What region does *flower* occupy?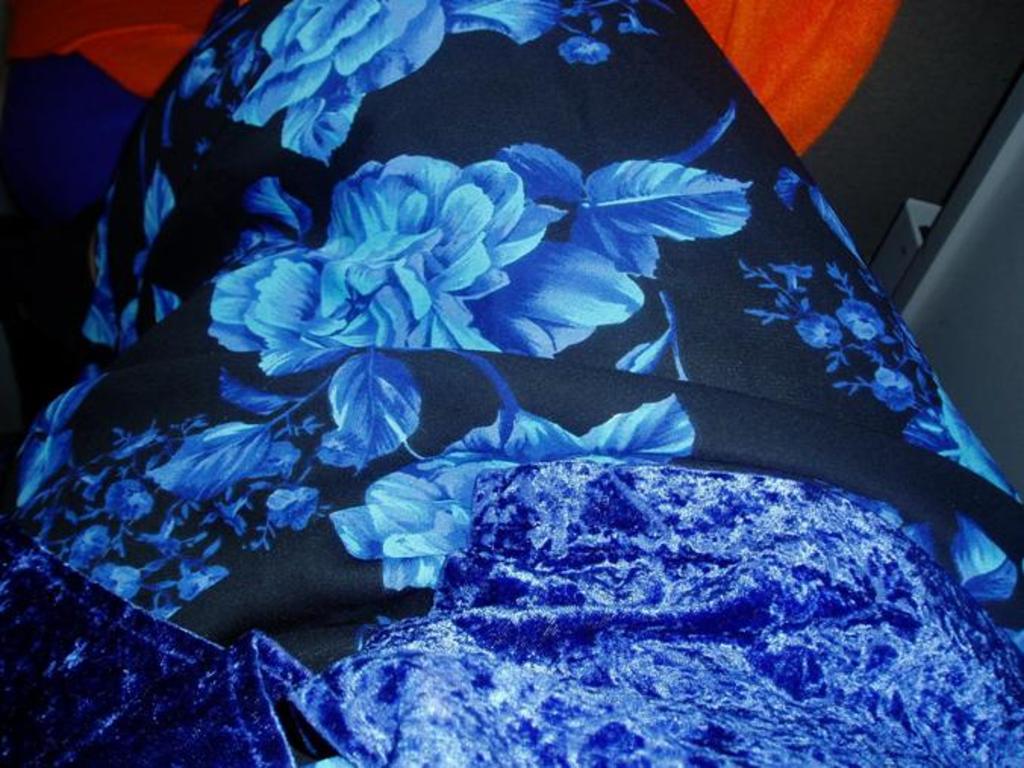
BBox(191, 136, 557, 400).
